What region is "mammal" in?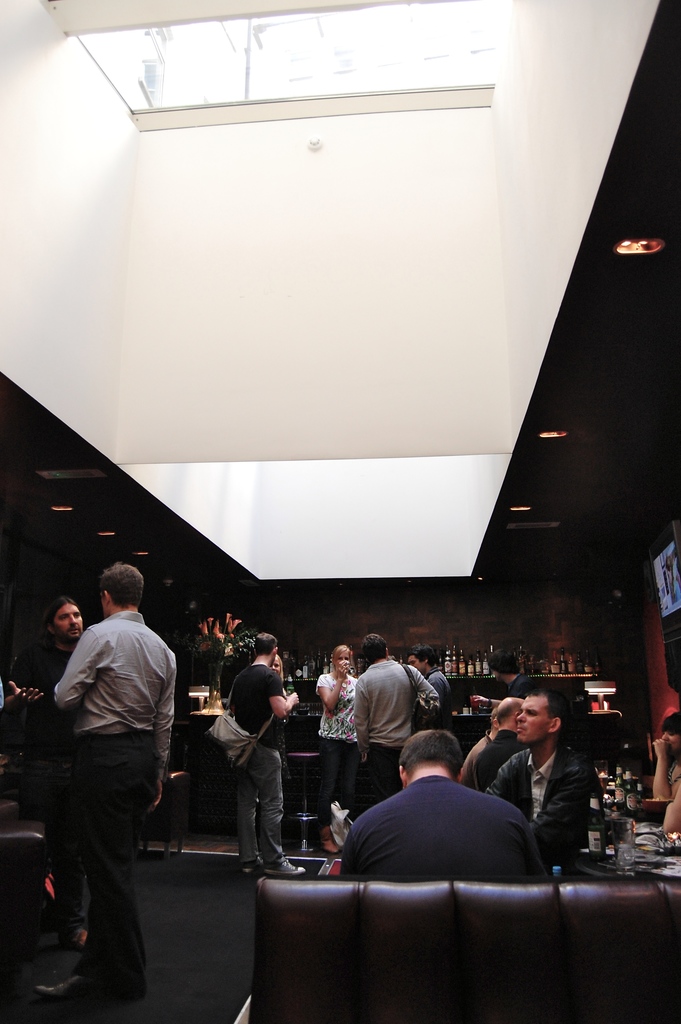
(336,728,557,889).
